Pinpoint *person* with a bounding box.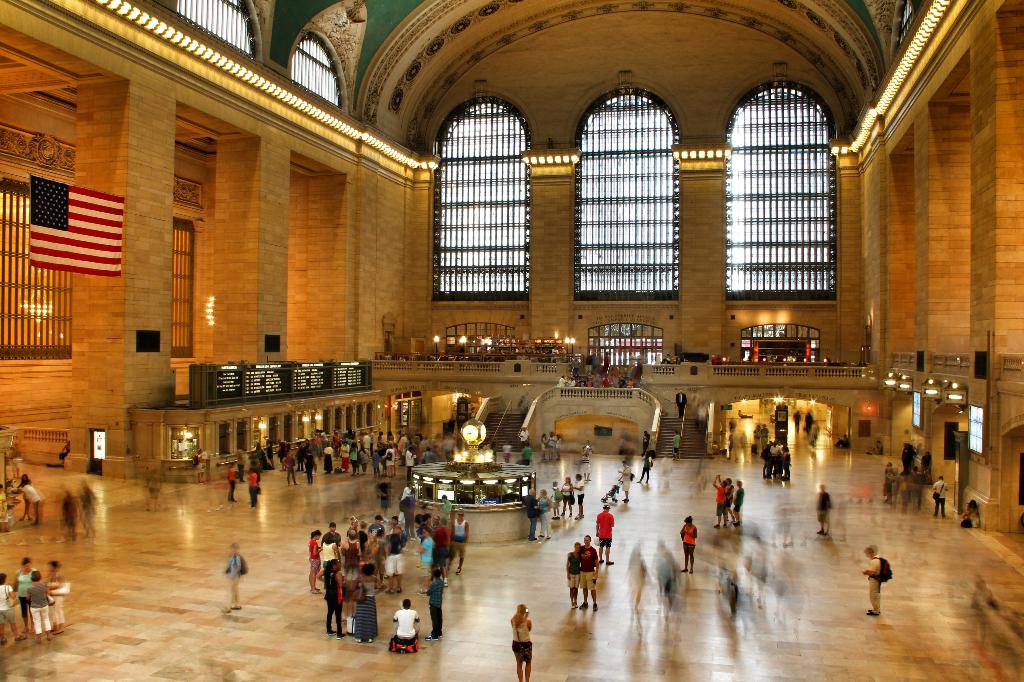
578,370,613,388.
